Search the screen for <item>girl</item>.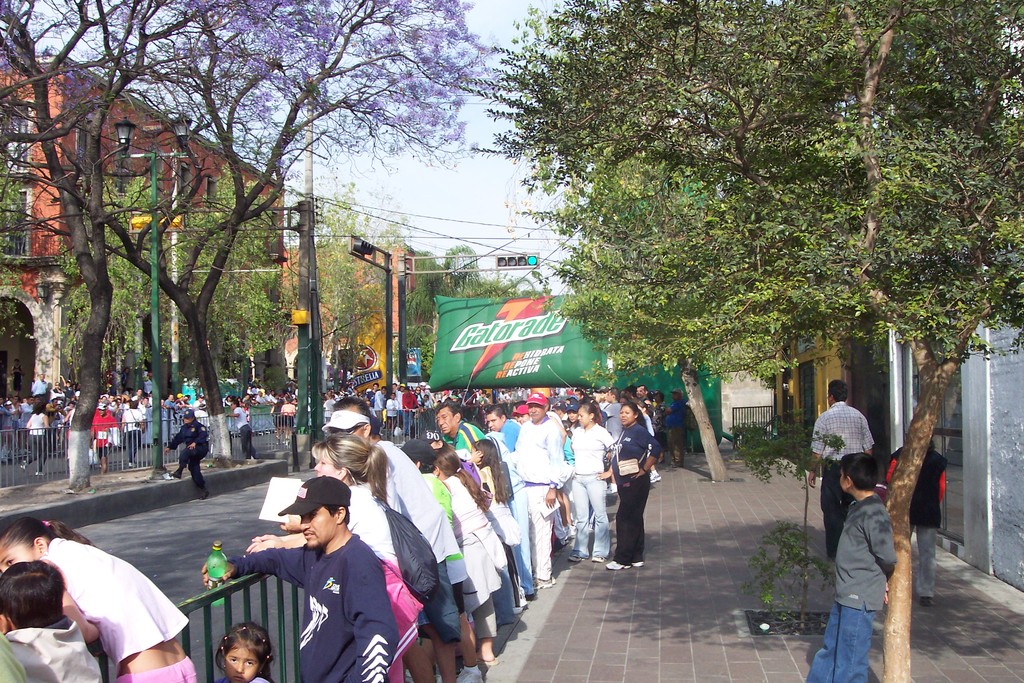
Found at region(0, 514, 196, 682).
